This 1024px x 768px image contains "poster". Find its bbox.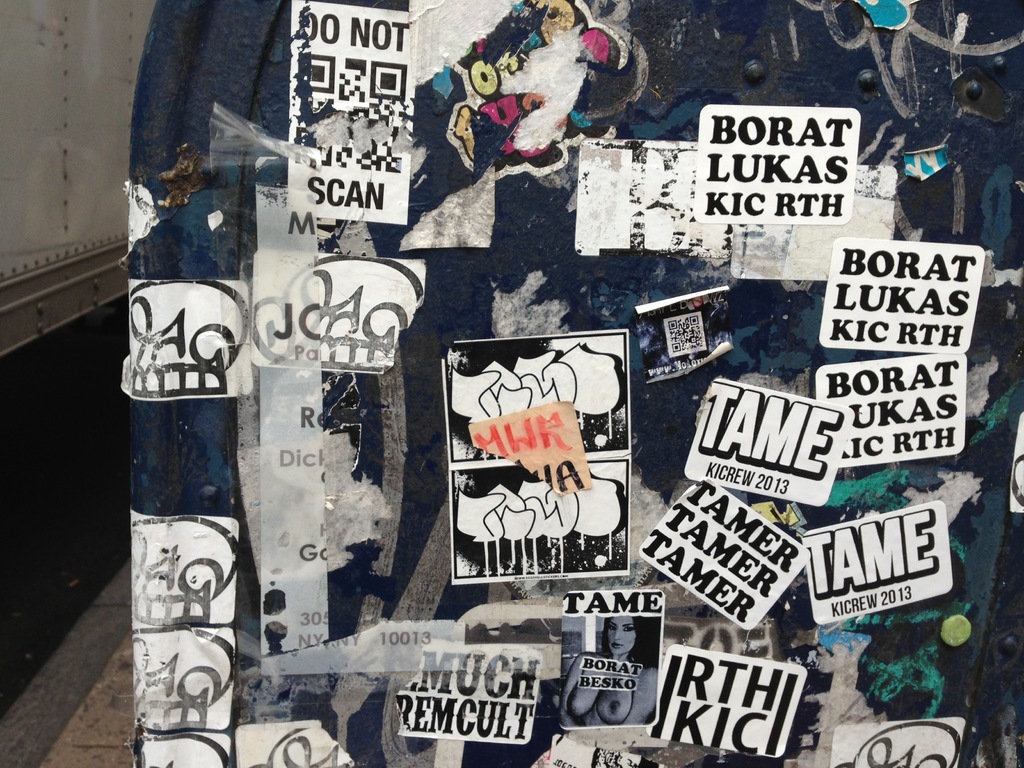
box(797, 499, 948, 625).
